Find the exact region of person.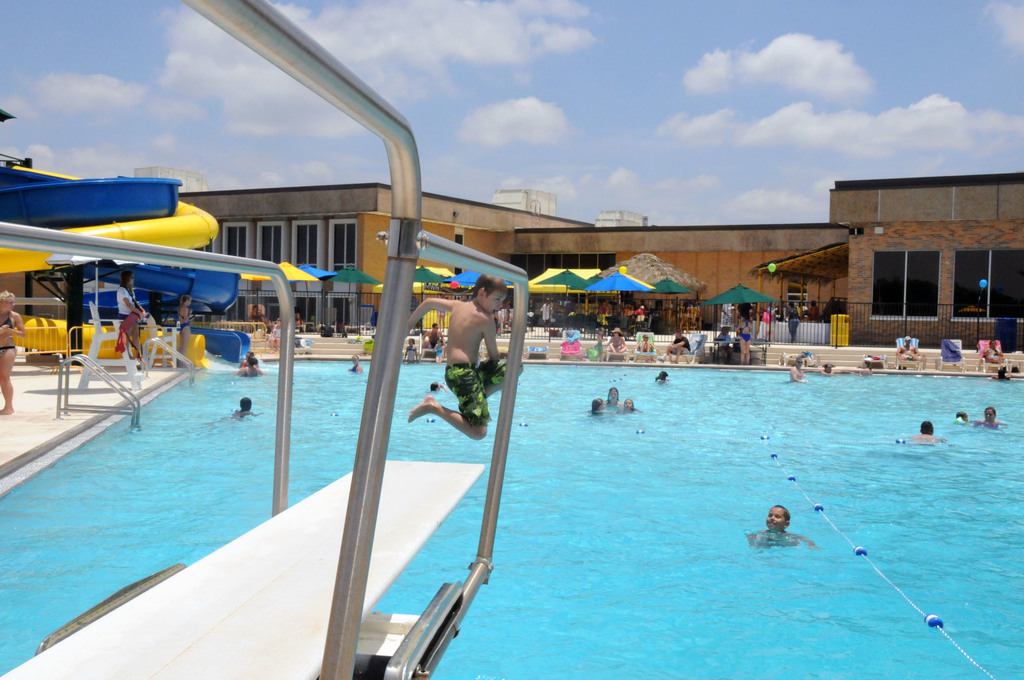
Exact region: 790, 353, 804, 385.
